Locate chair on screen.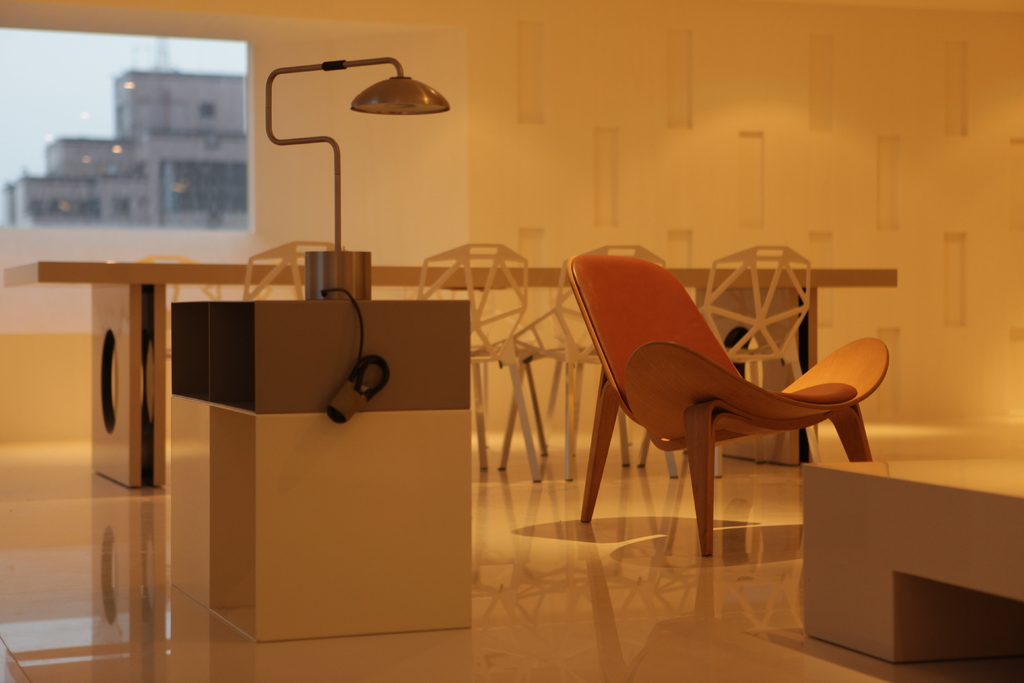
On screen at 244:242:345:300.
